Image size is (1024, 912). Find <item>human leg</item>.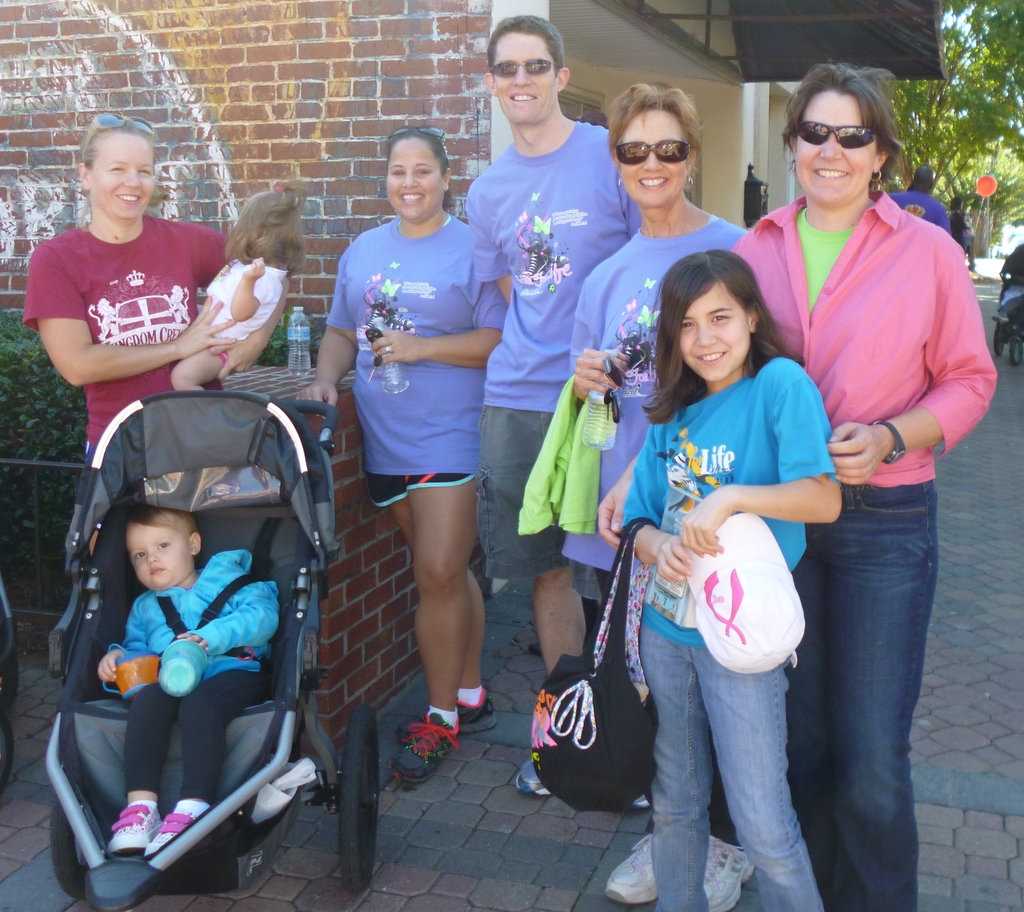
detection(168, 340, 232, 394).
